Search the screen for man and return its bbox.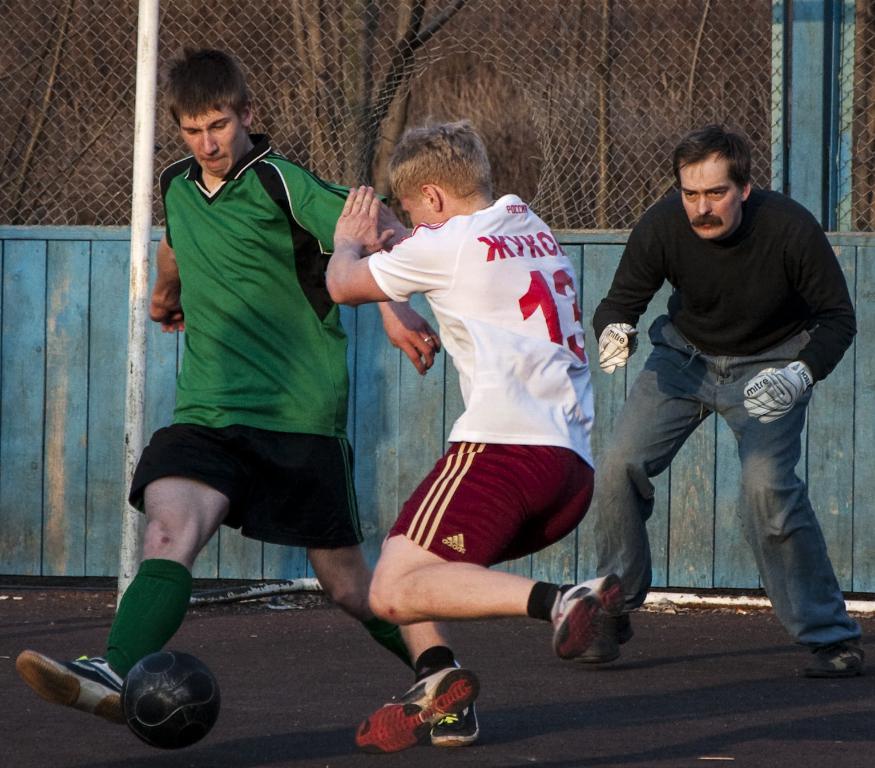
Found: <bbox>573, 120, 874, 689</bbox>.
